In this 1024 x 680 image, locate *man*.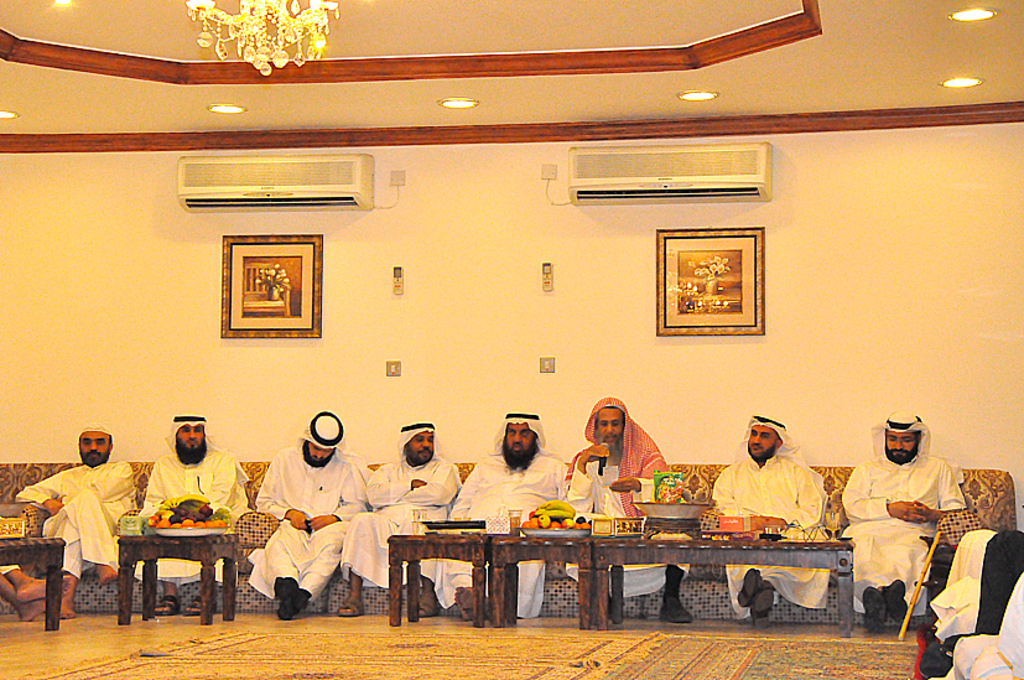
Bounding box: (137,408,250,619).
